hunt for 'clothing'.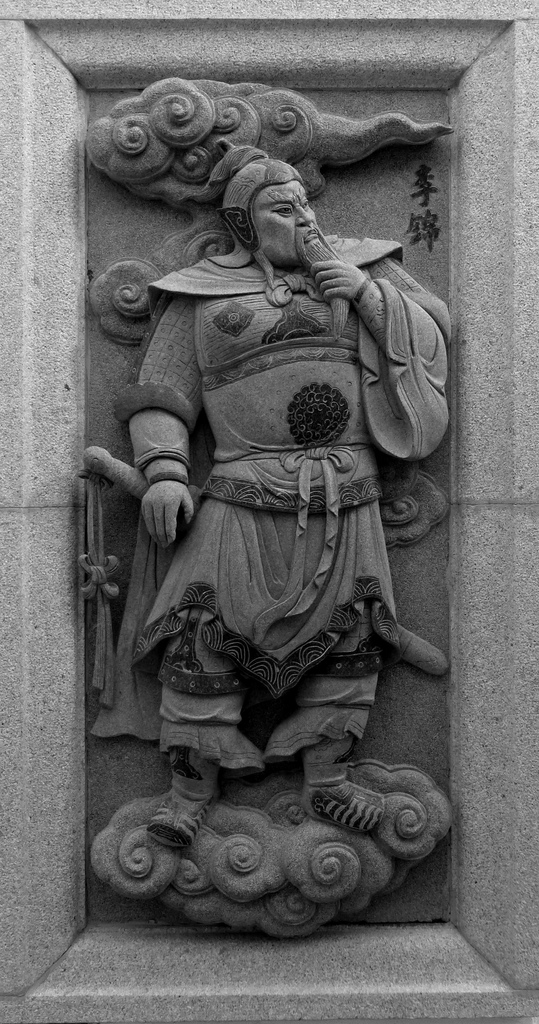
Hunted down at bbox=[86, 228, 452, 774].
